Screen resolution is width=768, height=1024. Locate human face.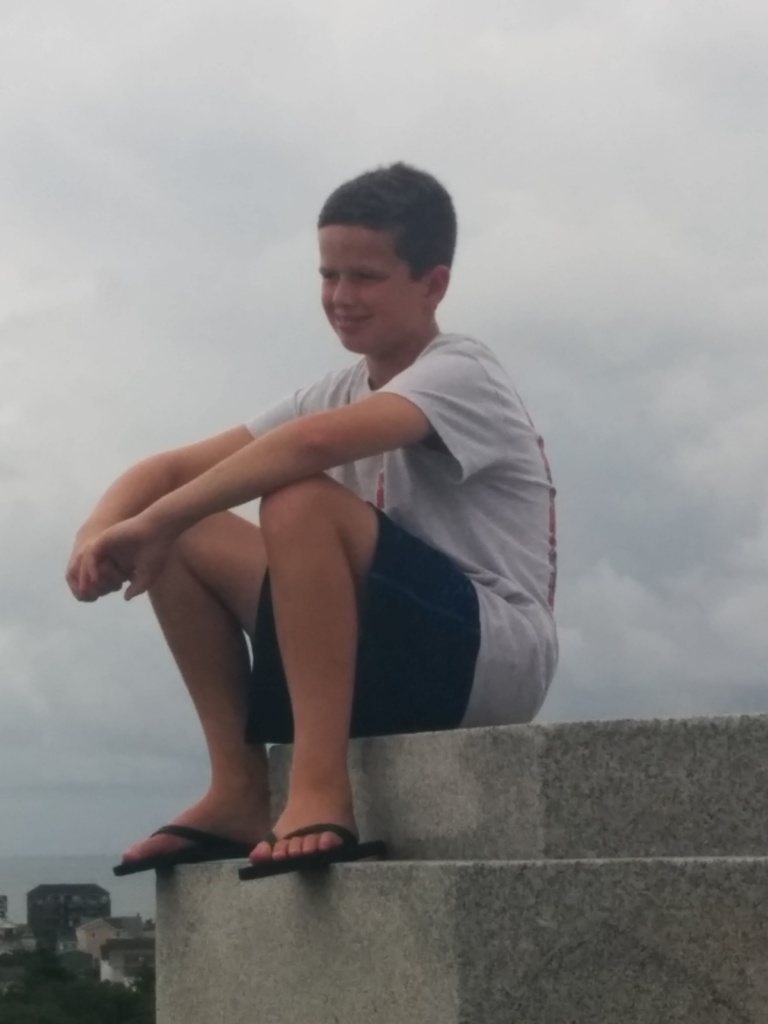
316:223:419:357.
